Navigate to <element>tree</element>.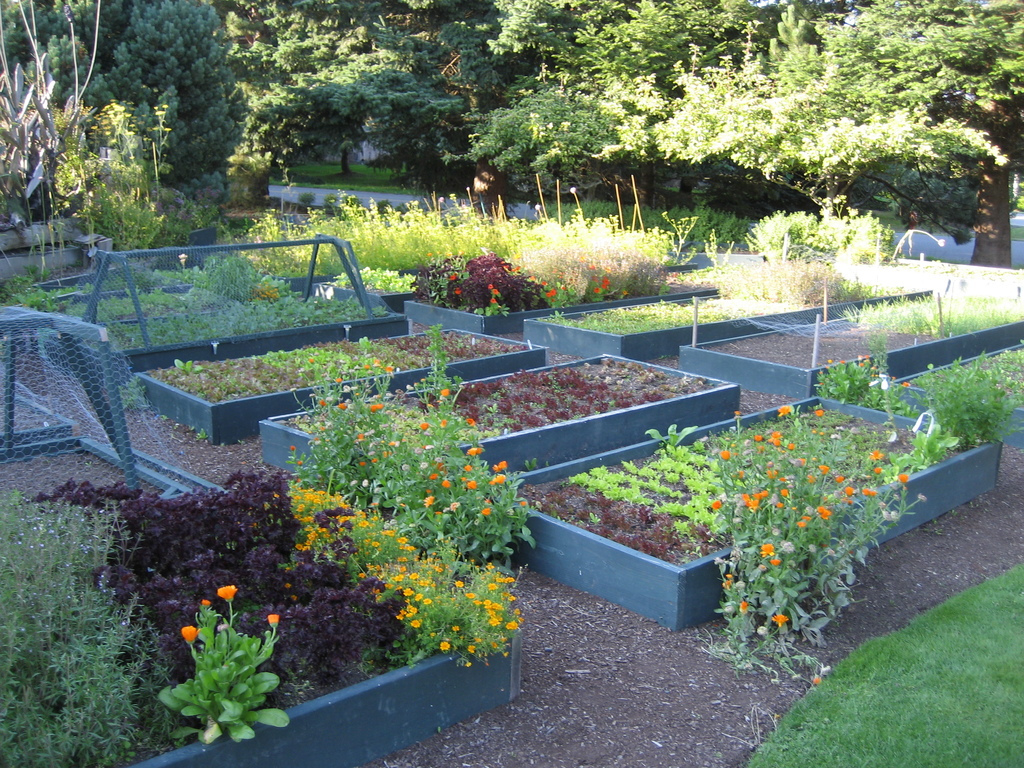
Navigation target: [81,0,253,209].
